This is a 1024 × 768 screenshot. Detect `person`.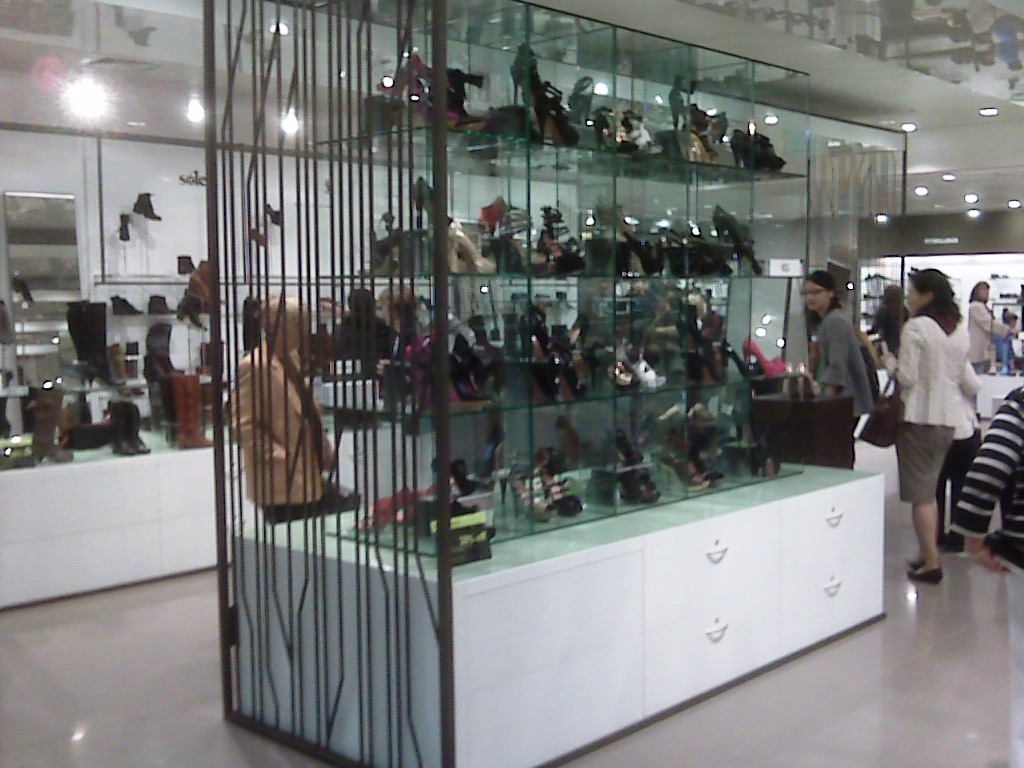
Rect(952, 381, 1023, 767).
